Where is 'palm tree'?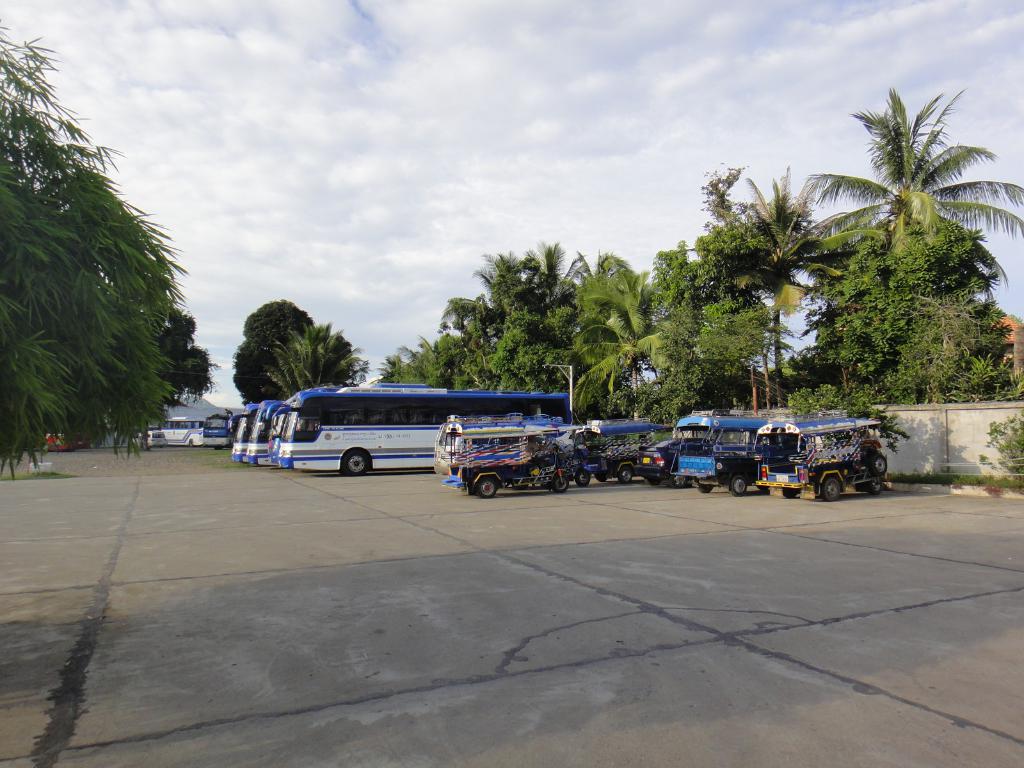
(left=622, top=256, right=696, bottom=454).
